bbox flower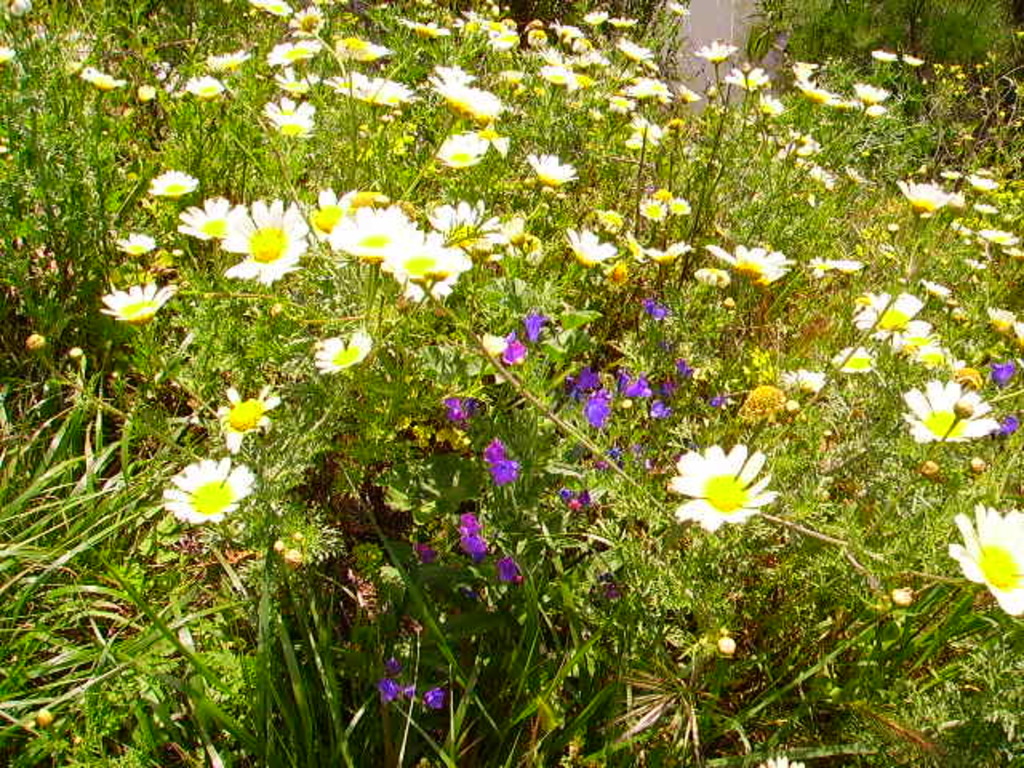
x1=406, y1=534, x2=435, y2=566
